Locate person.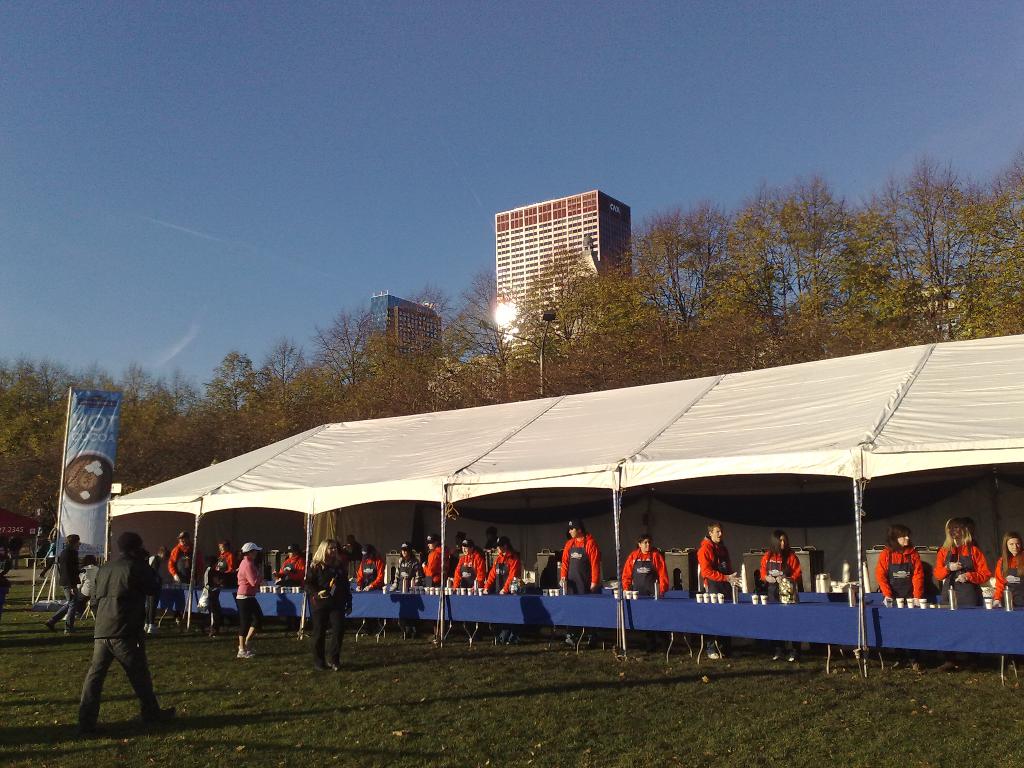
Bounding box: detection(79, 559, 97, 616).
